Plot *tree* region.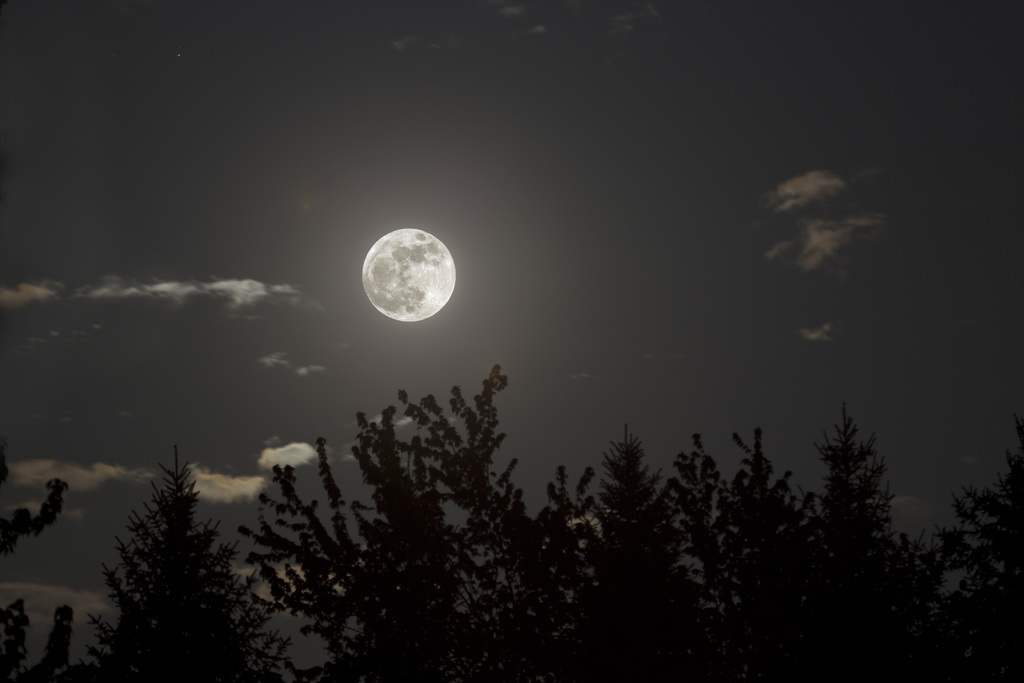
Plotted at l=63, t=443, r=296, b=682.
